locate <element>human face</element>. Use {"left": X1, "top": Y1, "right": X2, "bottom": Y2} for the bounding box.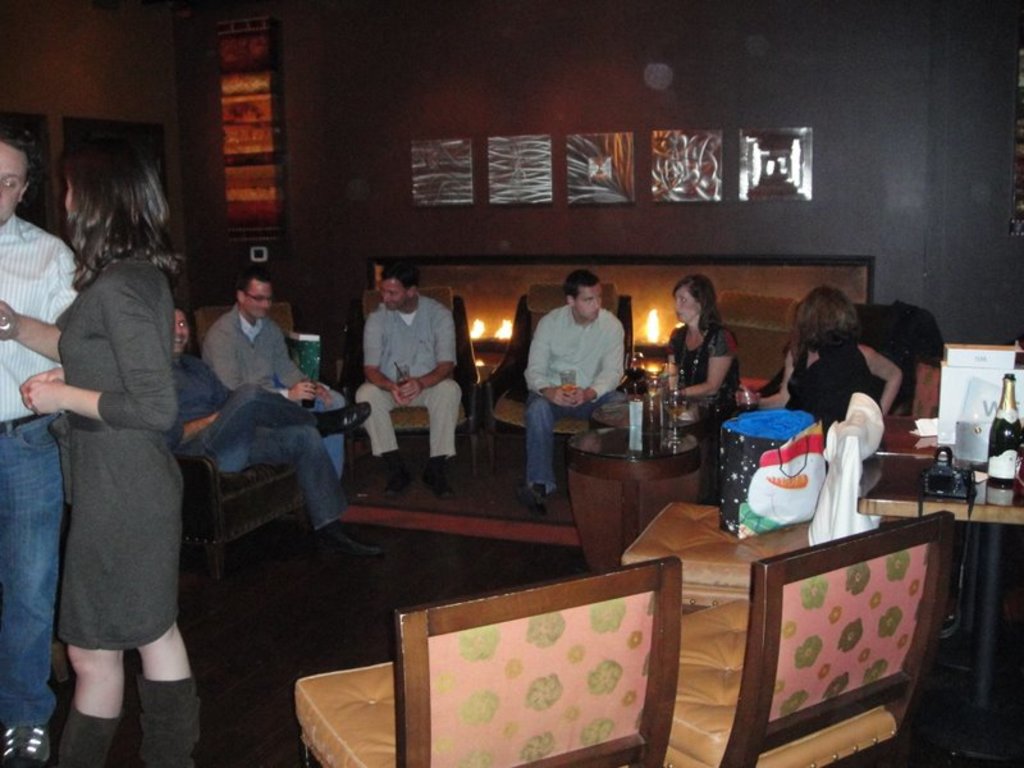
{"left": 676, "top": 285, "right": 699, "bottom": 324}.
